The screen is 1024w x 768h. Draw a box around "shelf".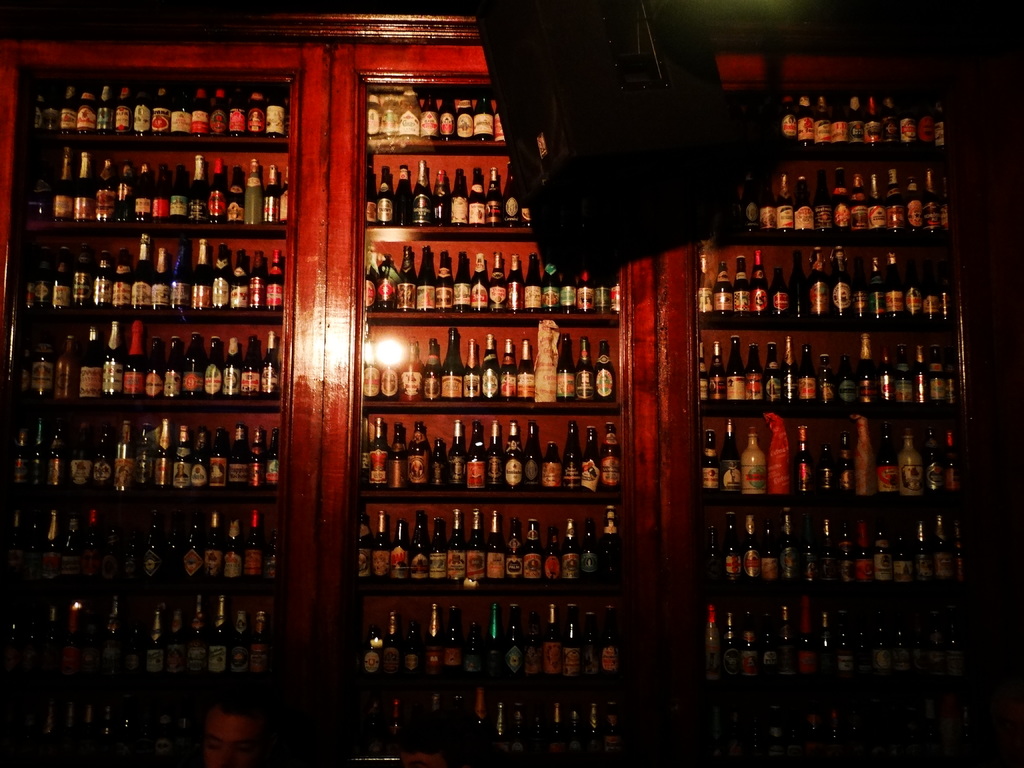
(x1=355, y1=330, x2=618, y2=400).
